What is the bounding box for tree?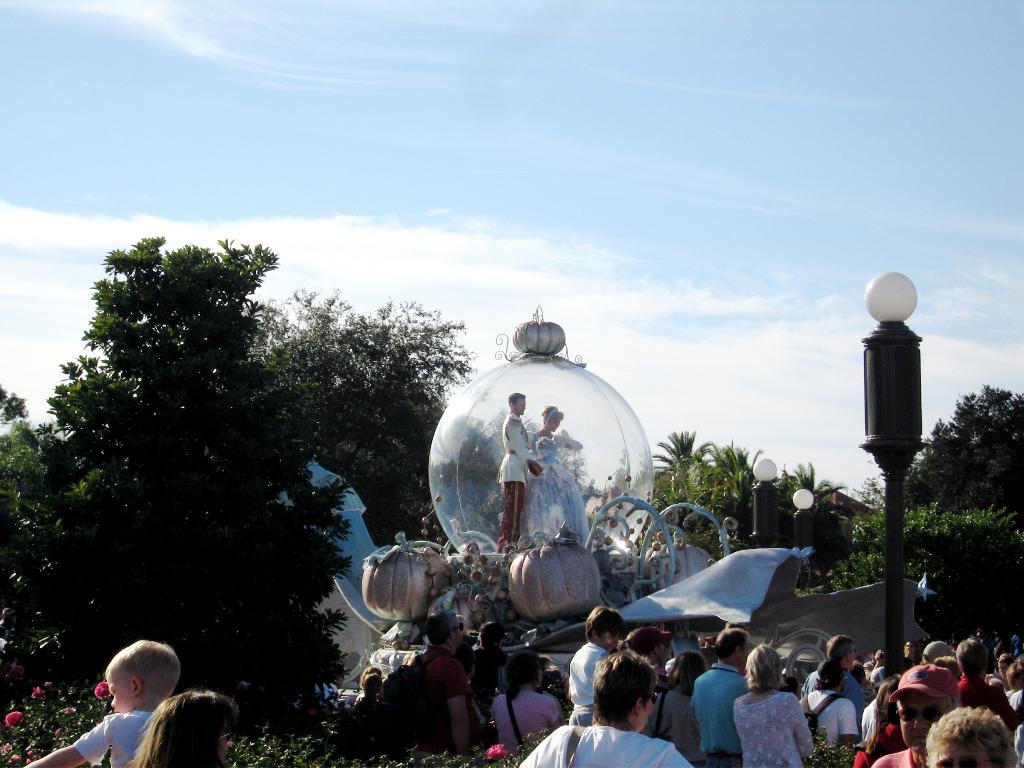
[0,236,349,767].
